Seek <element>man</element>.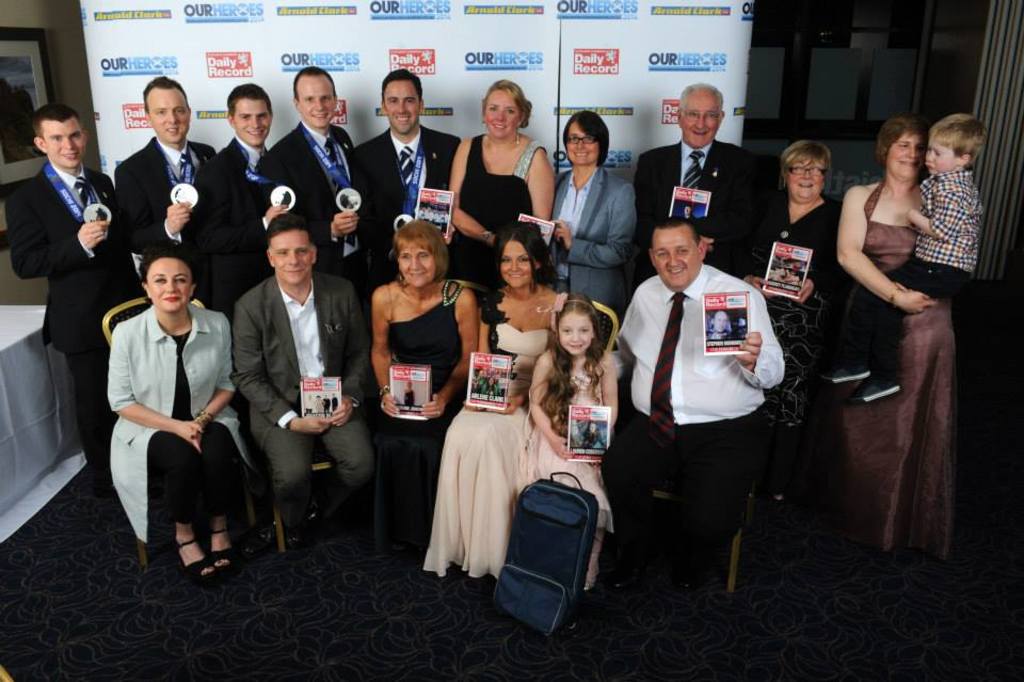
region(196, 80, 275, 312).
